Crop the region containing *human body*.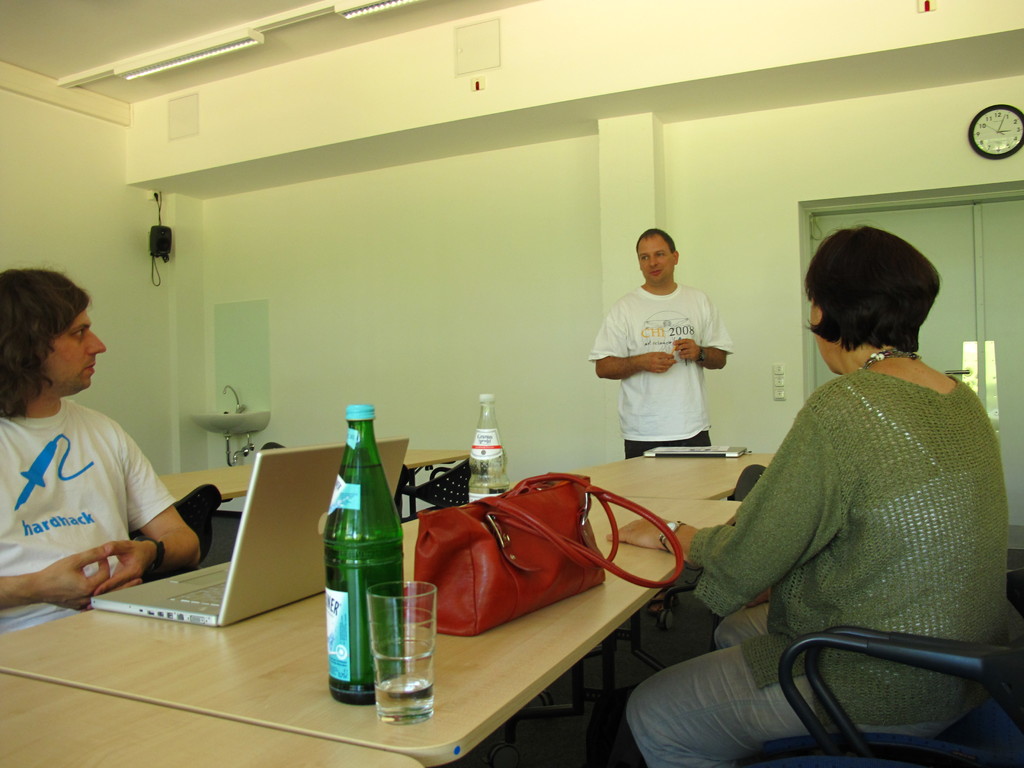
Crop region: bbox(3, 269, 166, 604).
